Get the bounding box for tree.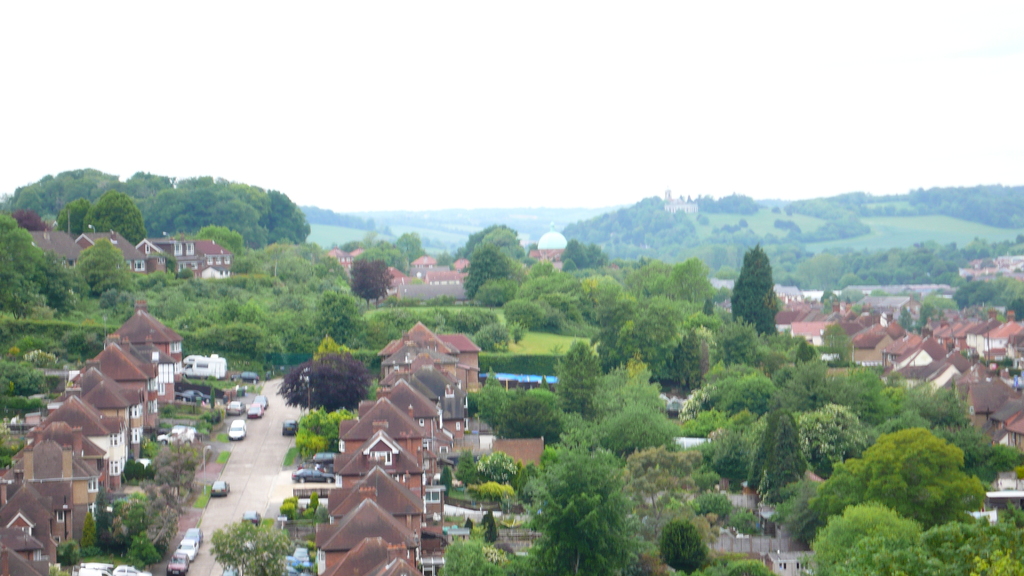
(81, 189, 148, 246).
